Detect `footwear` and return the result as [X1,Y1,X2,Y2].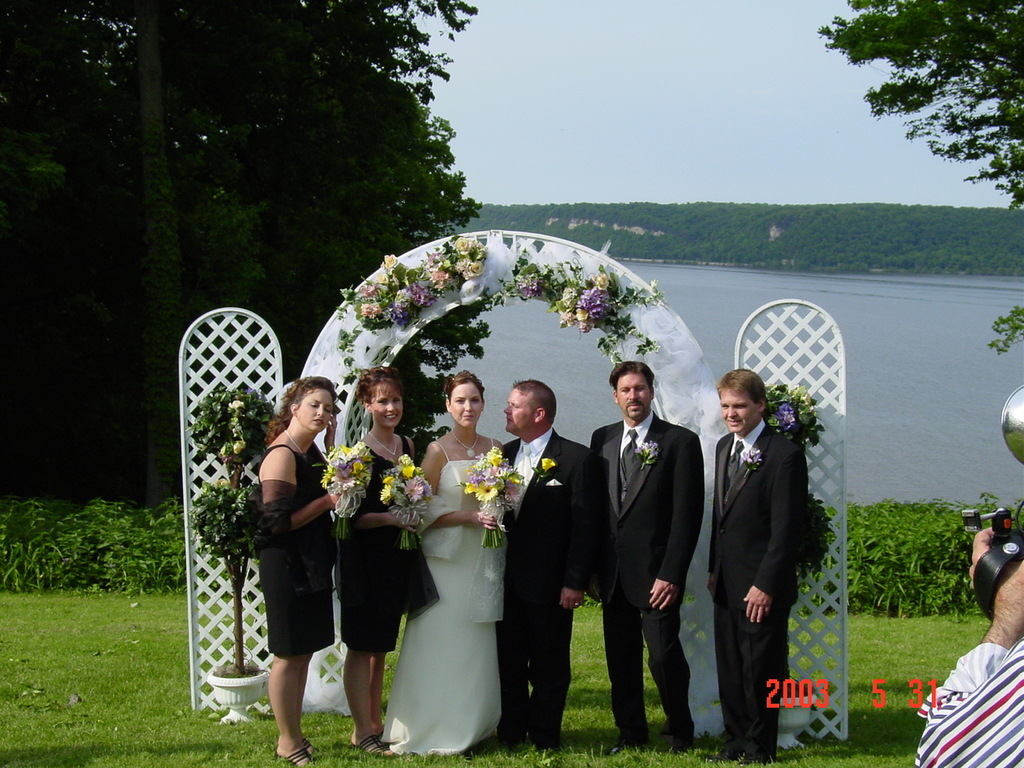
[355,736,400,758].
